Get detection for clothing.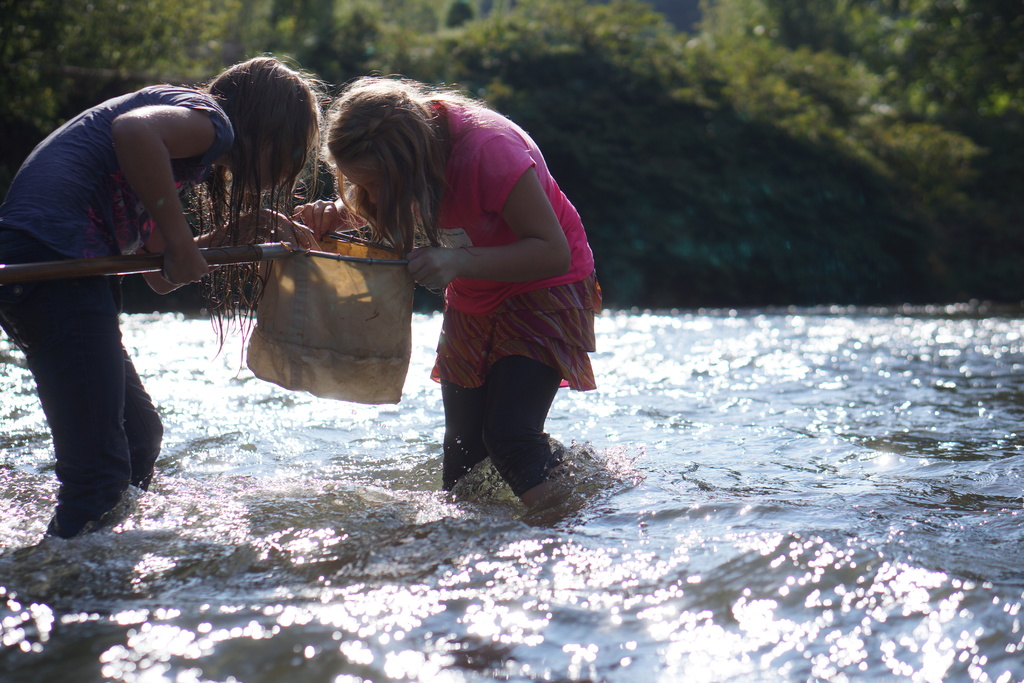
Detection: 359 86 594 498.
